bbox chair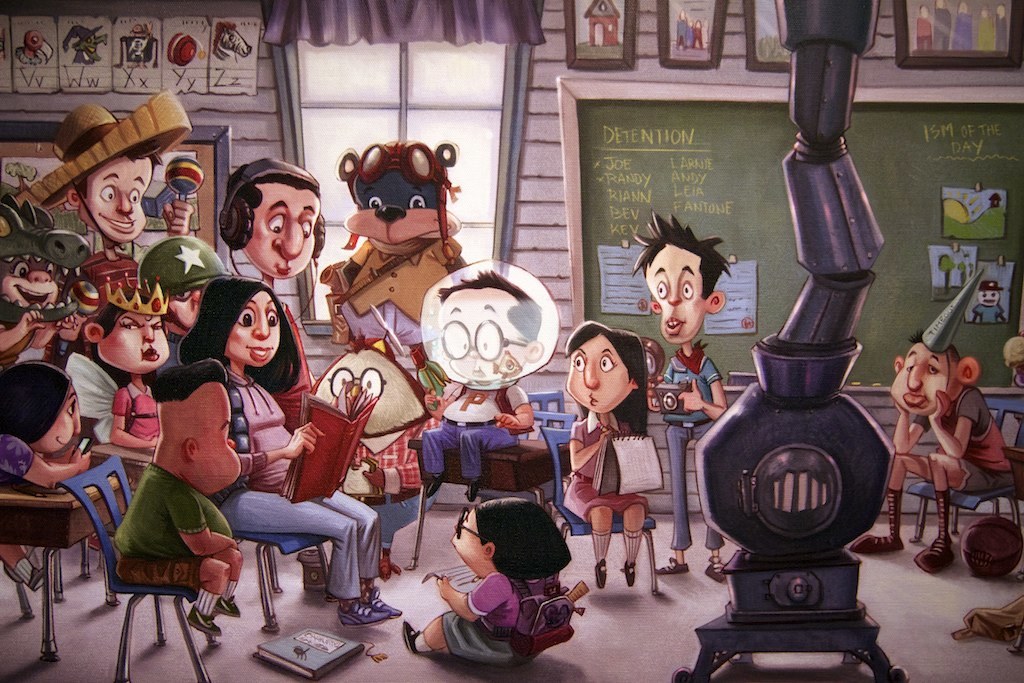
536:423:658:592
